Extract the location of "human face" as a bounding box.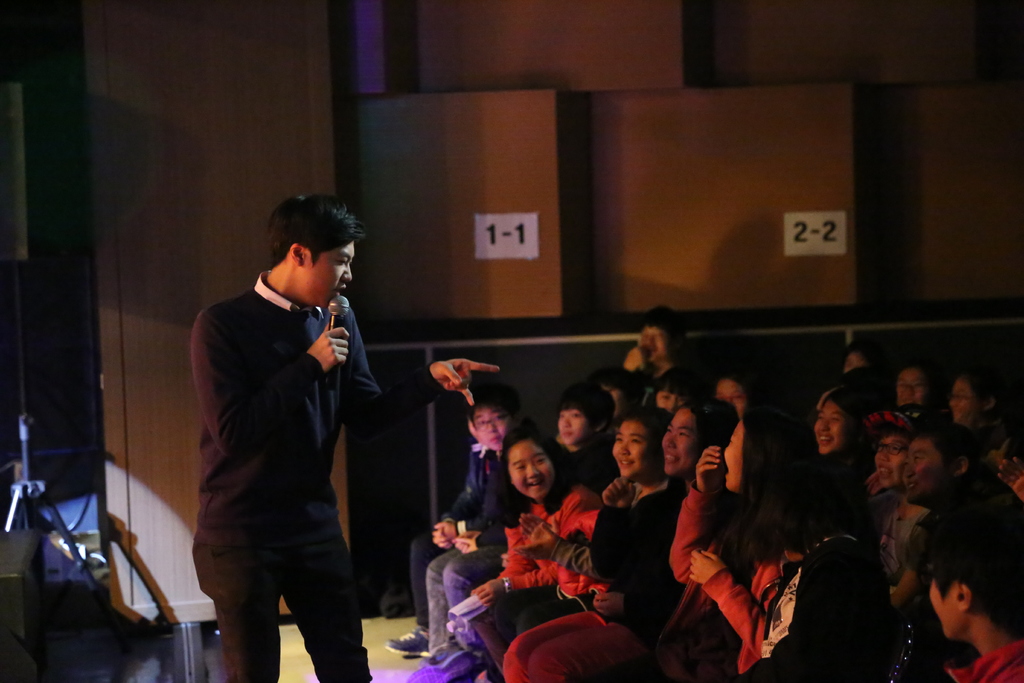
<bbox>612, 425, 646, 478</bbox>.
